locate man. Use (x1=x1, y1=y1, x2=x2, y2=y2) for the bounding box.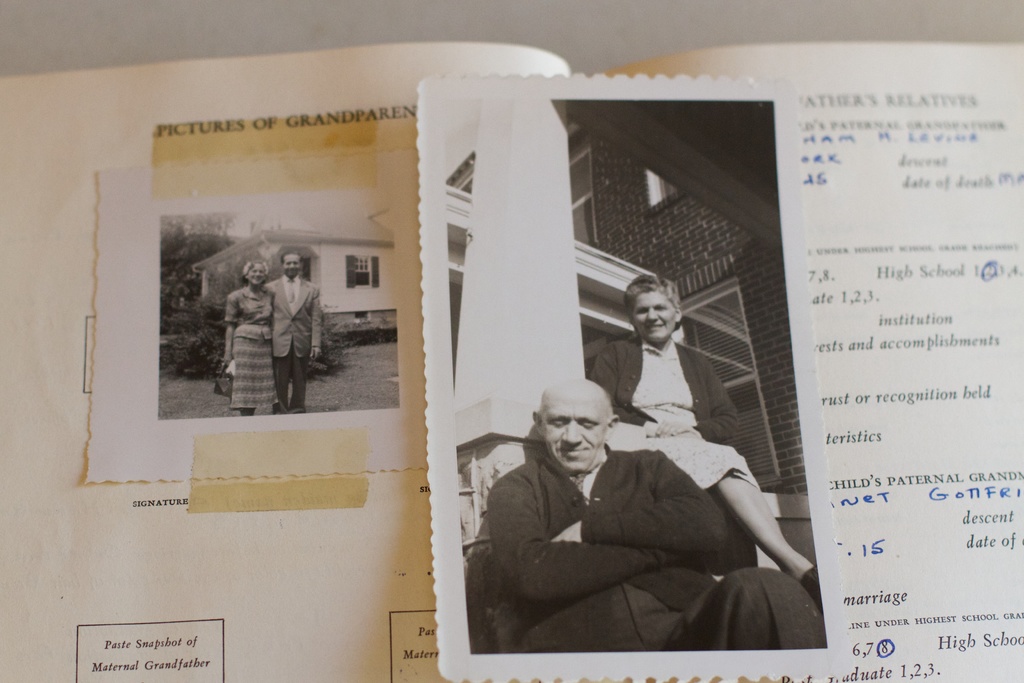
(x1=468, y1=356, x2=802, y2=652).
